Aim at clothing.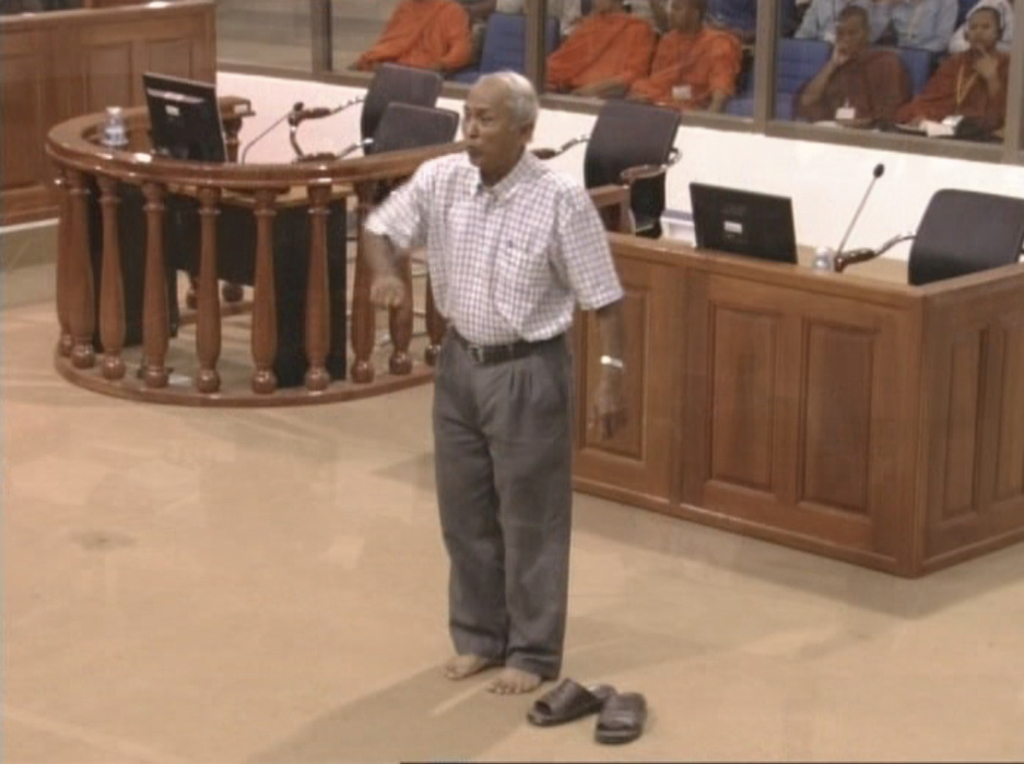
Aimed at [left=890, top=42, right=1017, bottom=131].
